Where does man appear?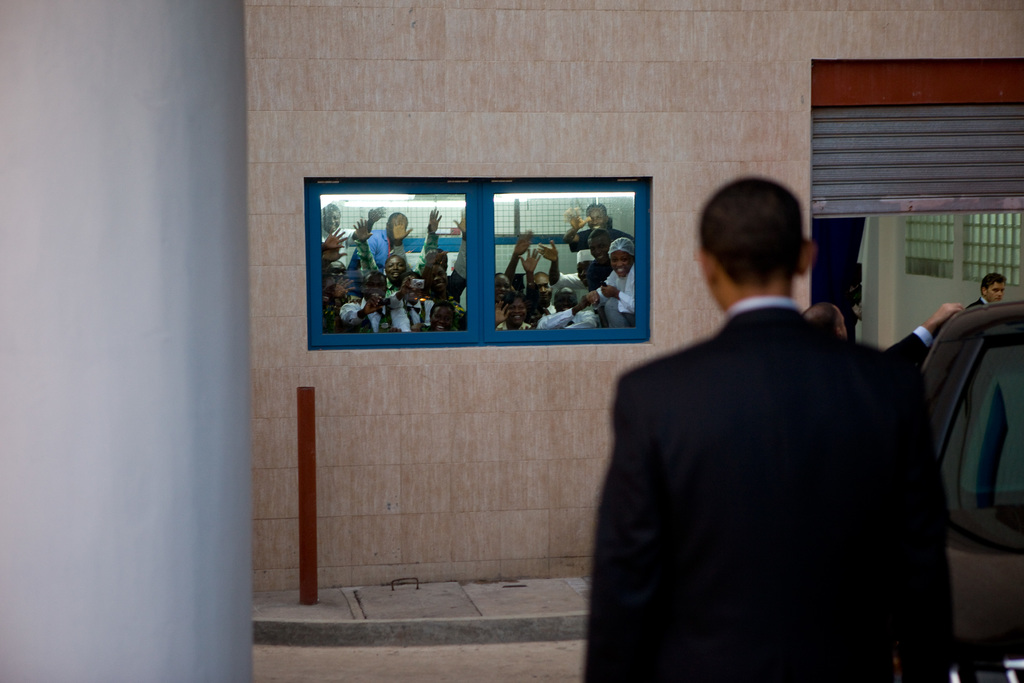
Appears at (left=534, top=240, right=597, bottom=293).
